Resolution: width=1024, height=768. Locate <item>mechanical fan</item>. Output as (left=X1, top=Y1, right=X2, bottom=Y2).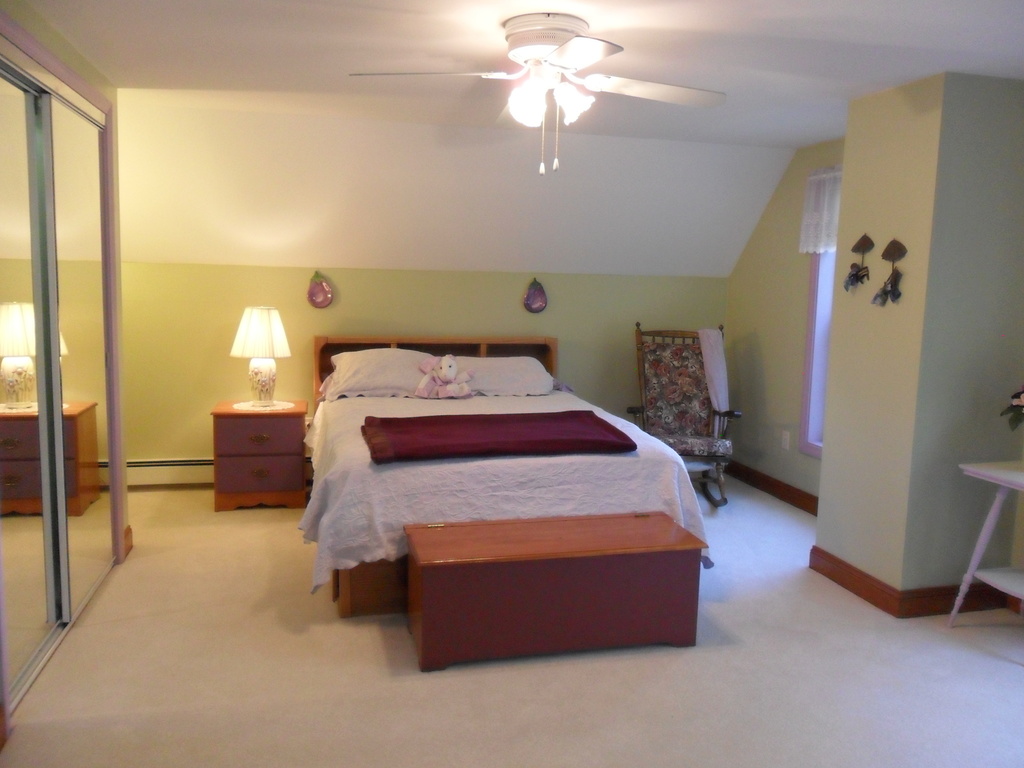
(left=349, top=15, right=726, bottom=172).
